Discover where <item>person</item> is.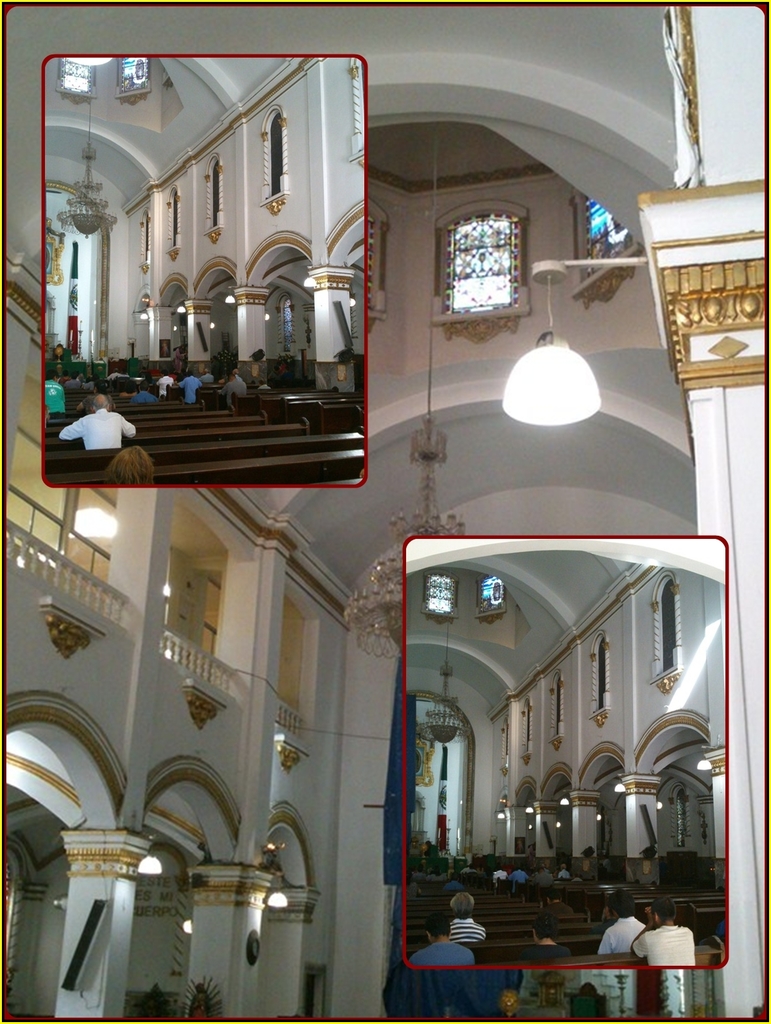
Discovered at (439, 874, 459, 890).
